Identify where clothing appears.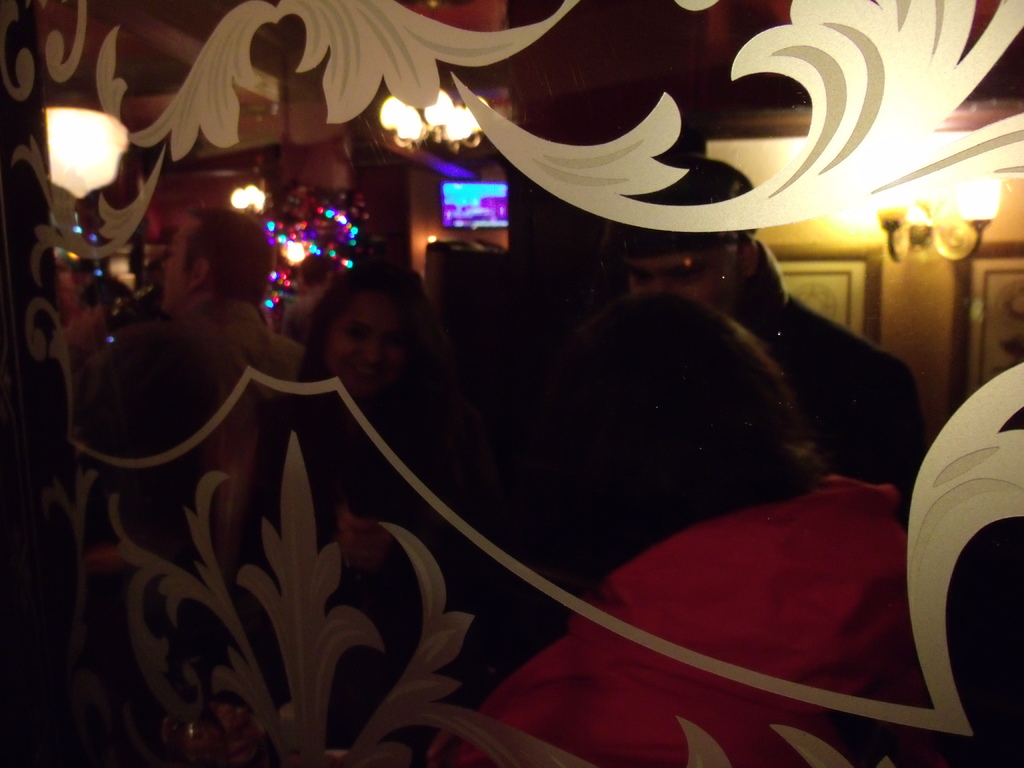
Appears at 69,296,319,545.
